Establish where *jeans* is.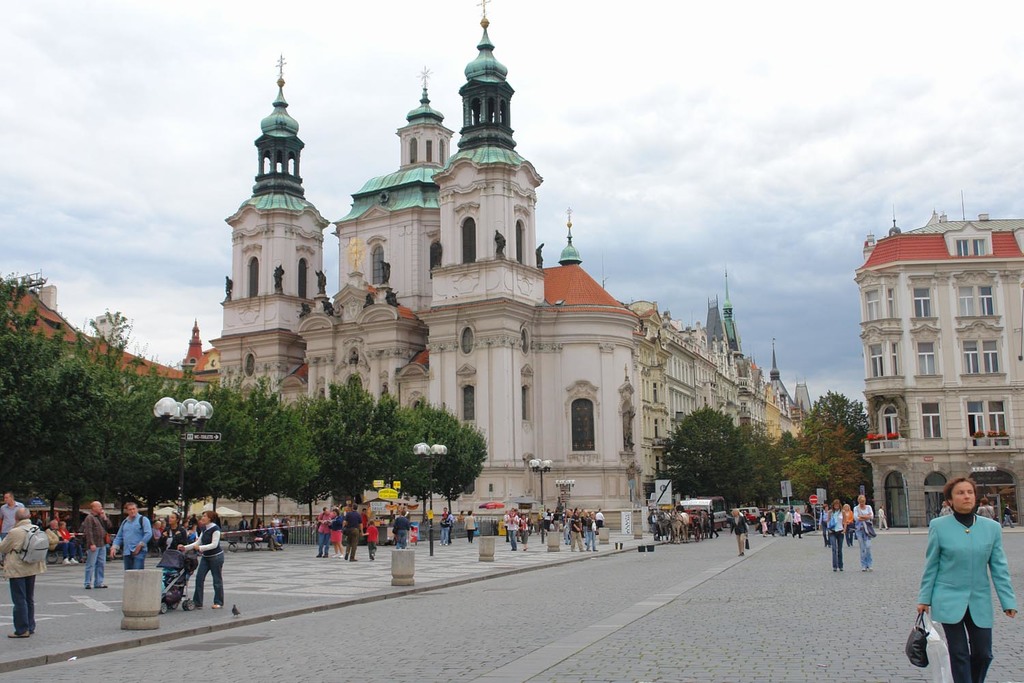
Established at <region>10, 578, 33, 630</region>.
